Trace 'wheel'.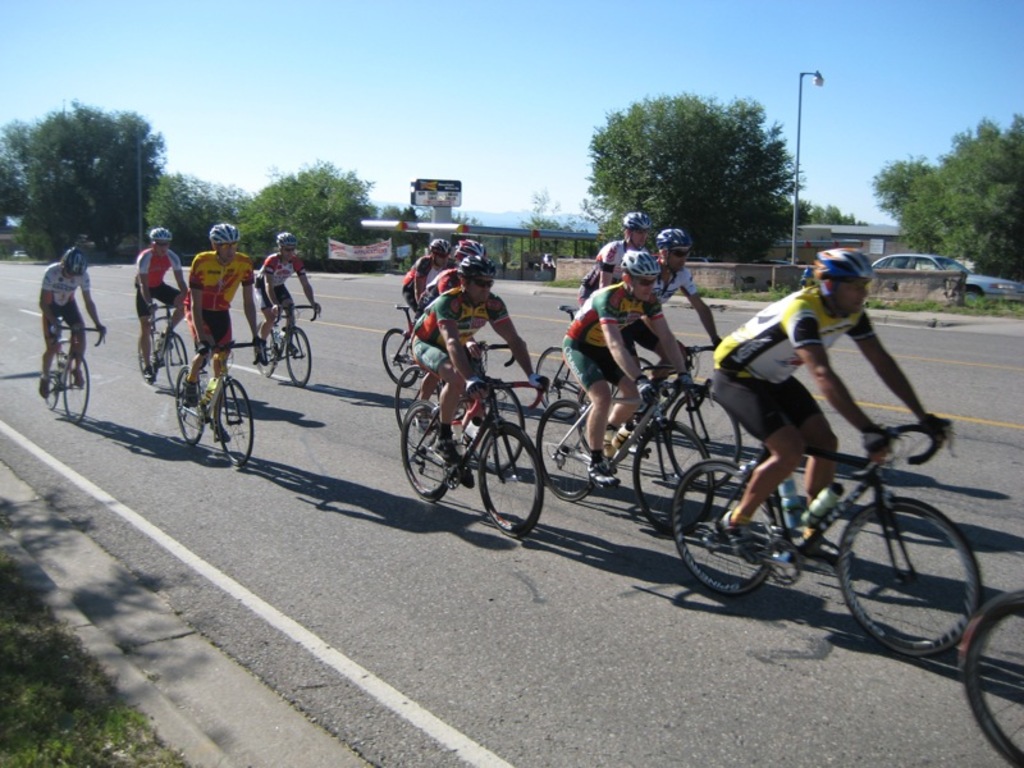
Traced to 394,362,442,449.
